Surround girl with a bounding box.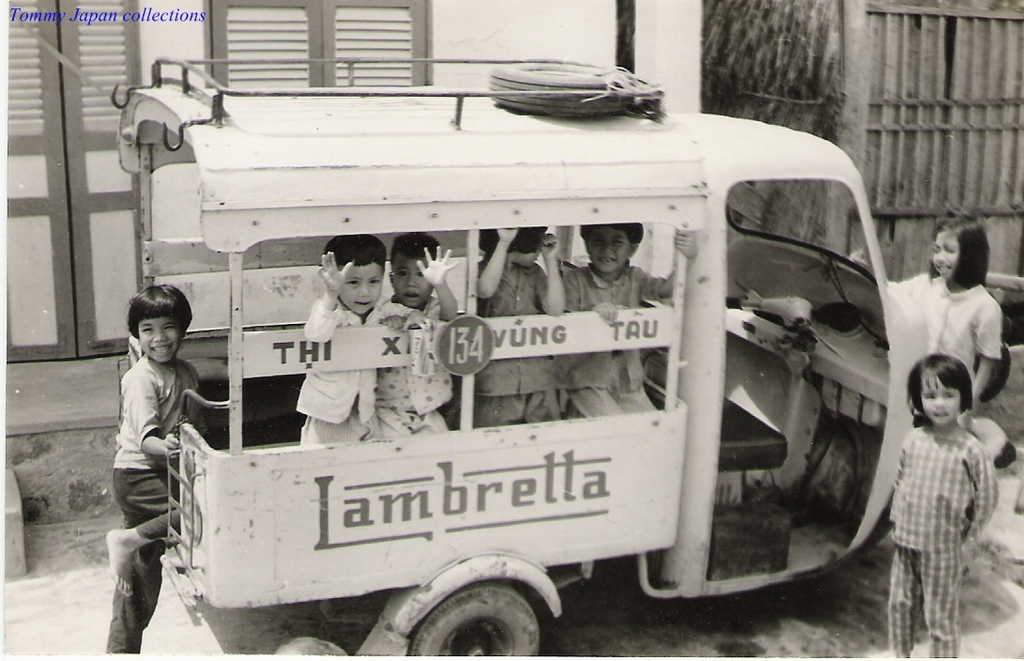
{"left": 557, "top": 219, "right": 702, "bottom": 421}.
